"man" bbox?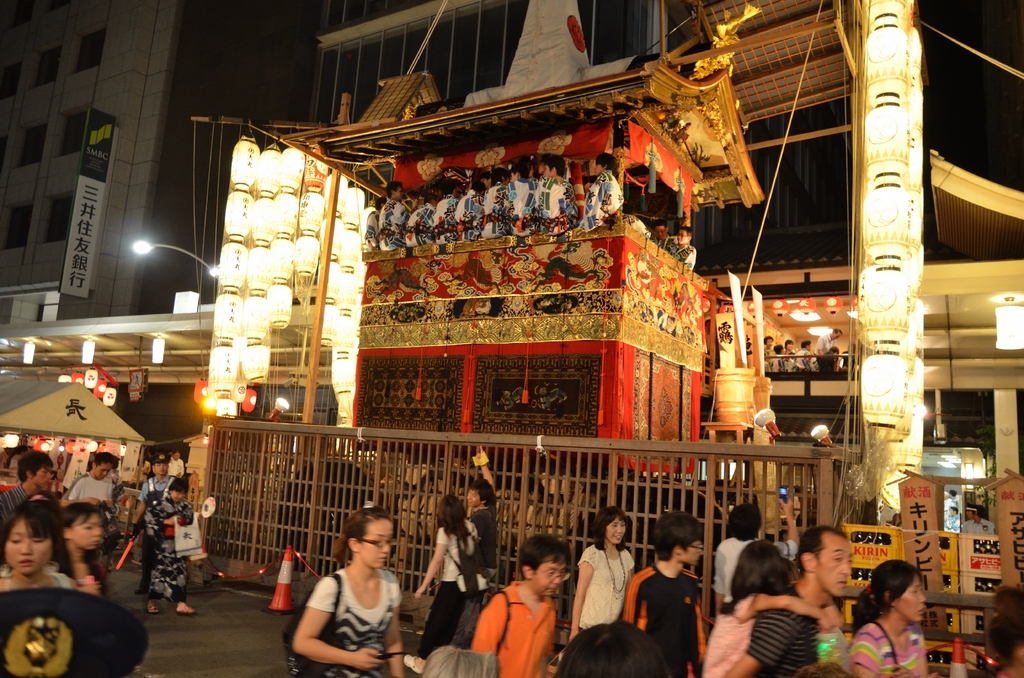
(816, 327, 842, 373)
